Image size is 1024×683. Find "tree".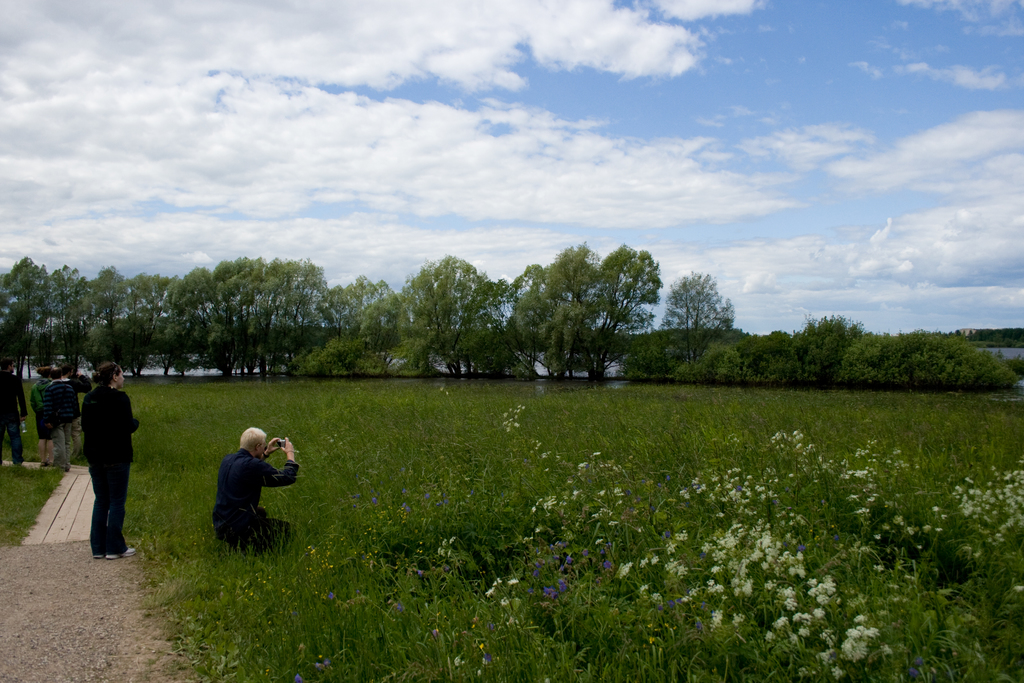
select_region(148, 274, 187, 378).
